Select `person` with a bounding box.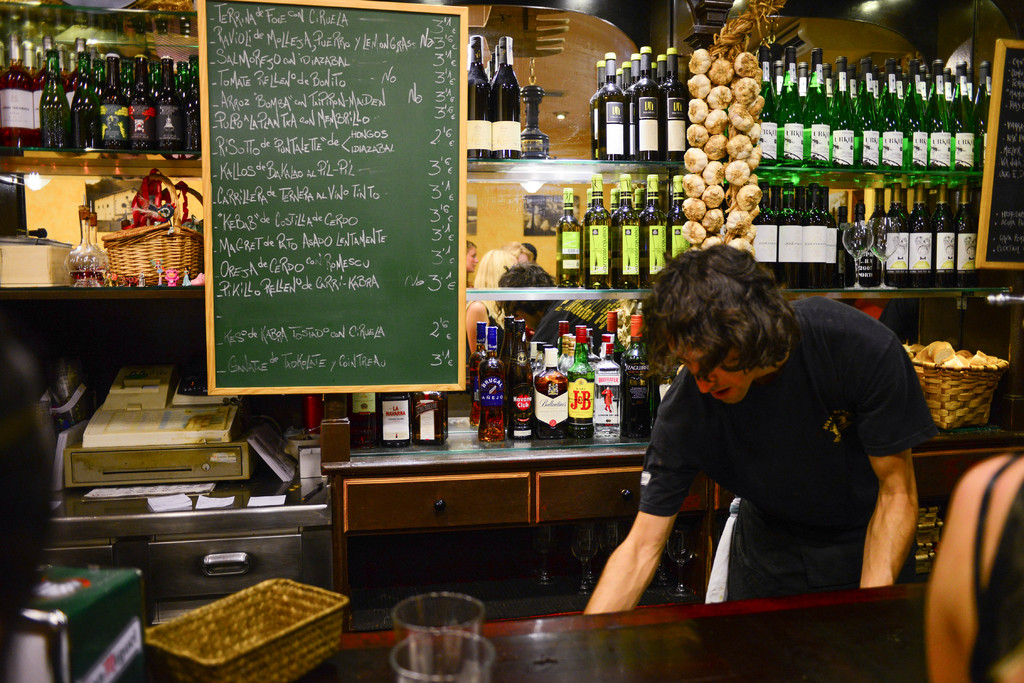
<bbox>611, 237, 931, 628</bbox>.
